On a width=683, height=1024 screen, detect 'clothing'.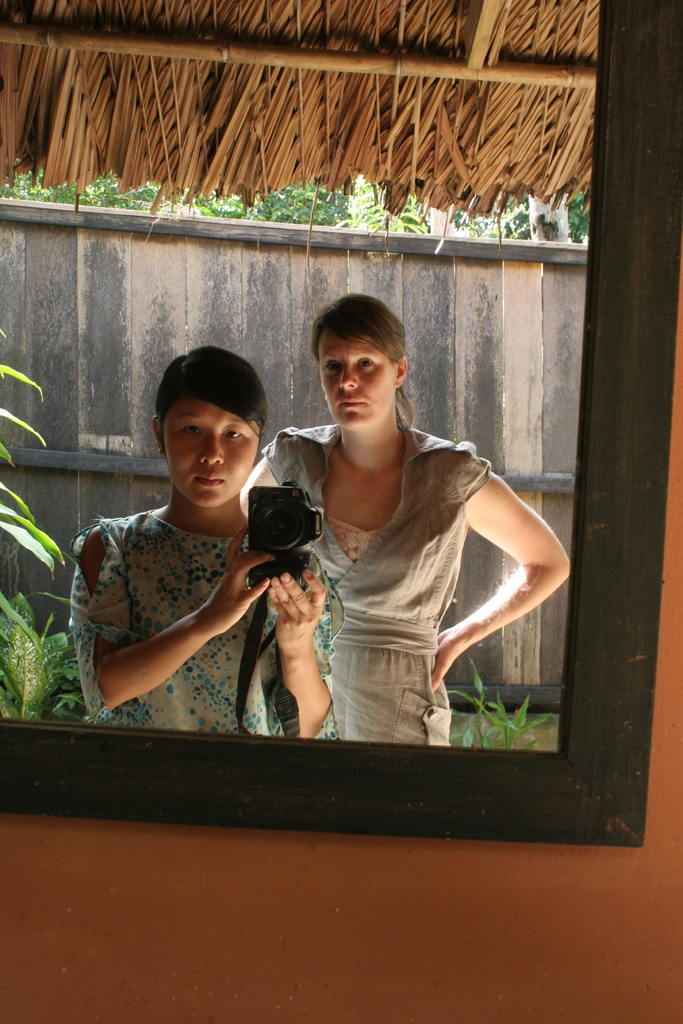
bbox=[58, 505, 283, 739].
